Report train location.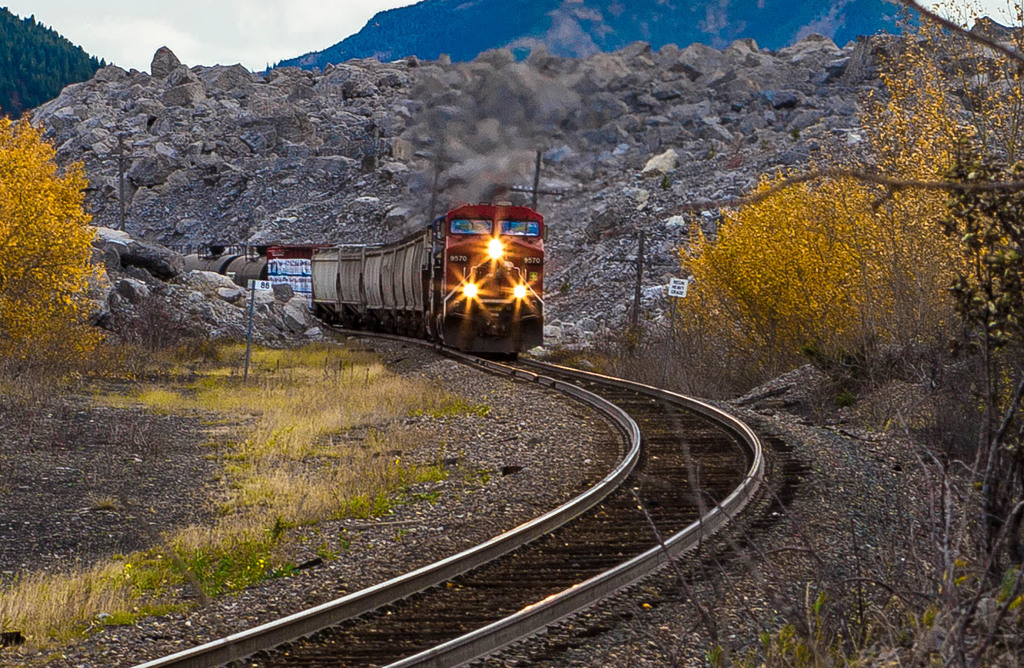
Report: crop(171, 197, 549, 360).
